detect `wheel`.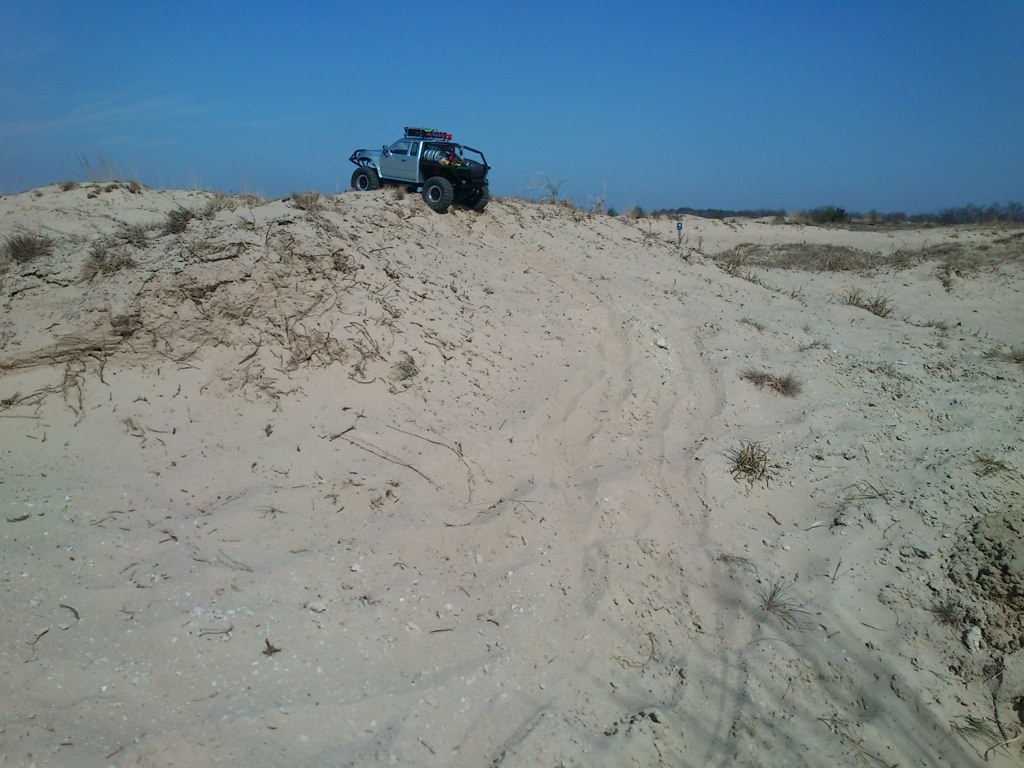
Detected at <region>354, 168, 381, 192</region>.
